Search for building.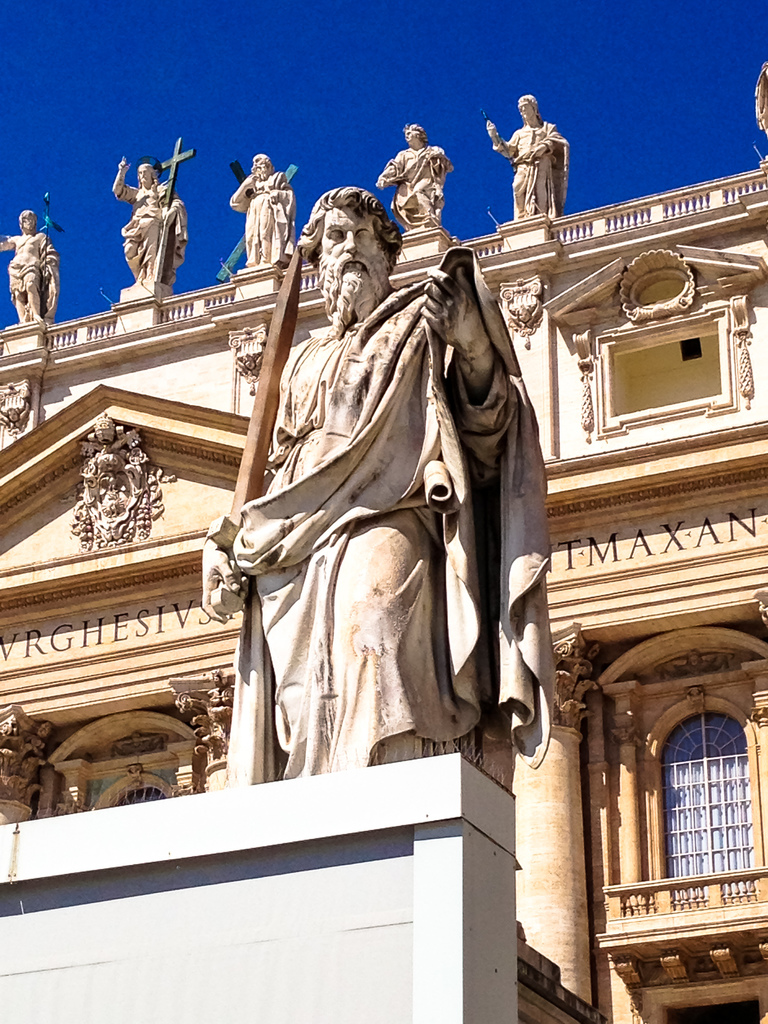
Found at <region>0, 65, 767, 1023</region>.
